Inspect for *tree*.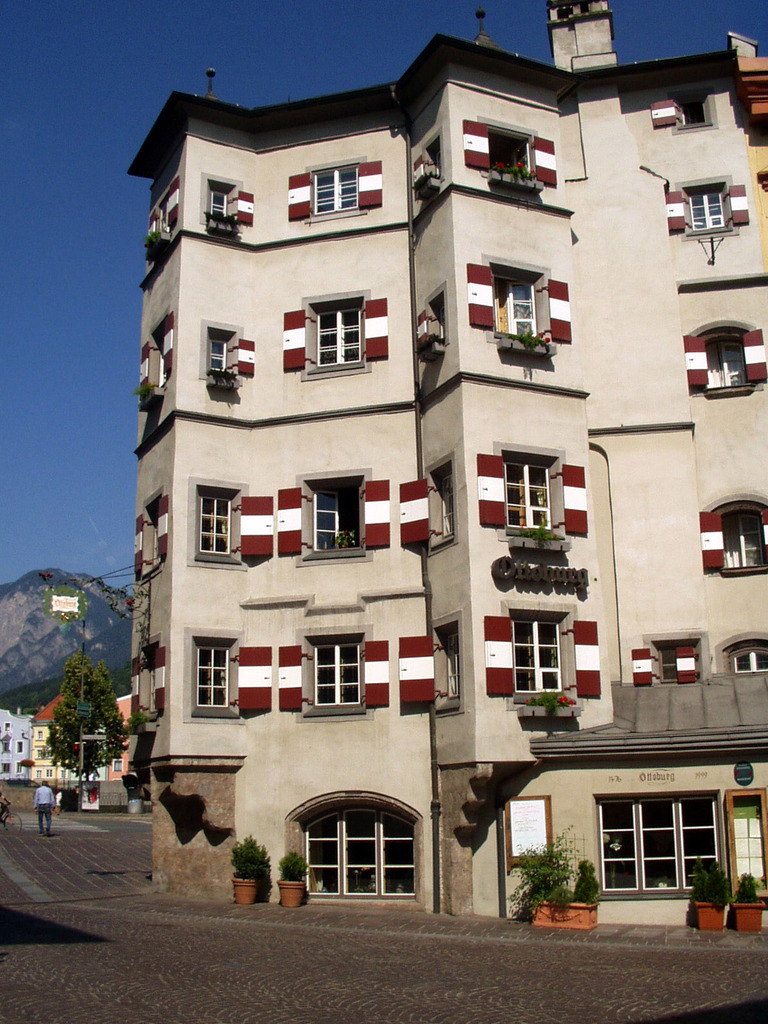
Inspection: (x1=746, y1=865, x2=767, y2=915).
